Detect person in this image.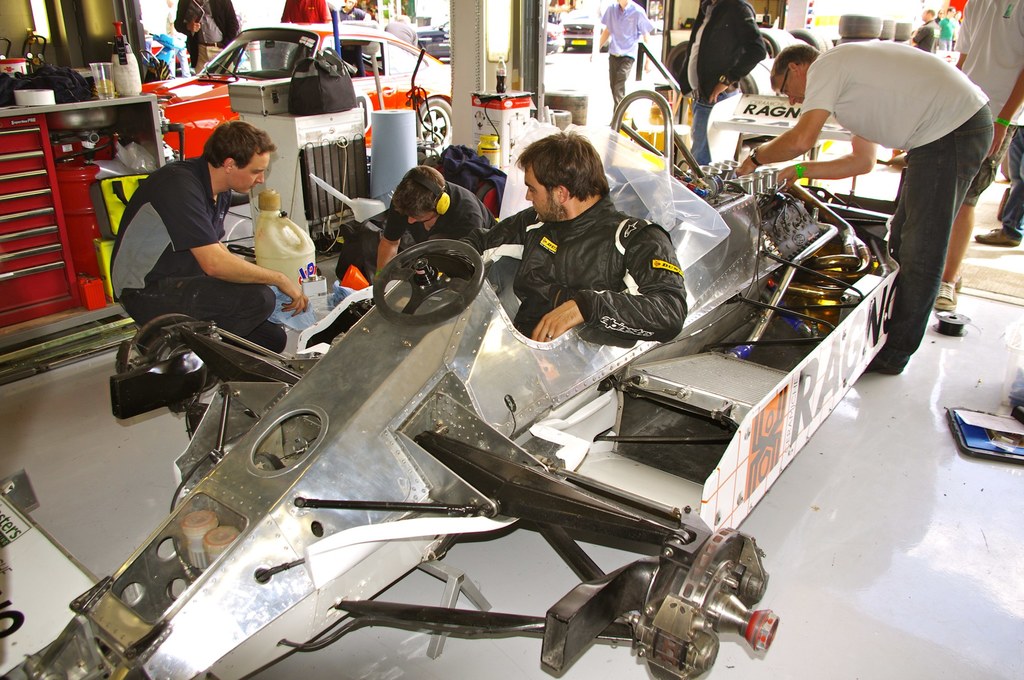
Detection: [381,170,481,280].
